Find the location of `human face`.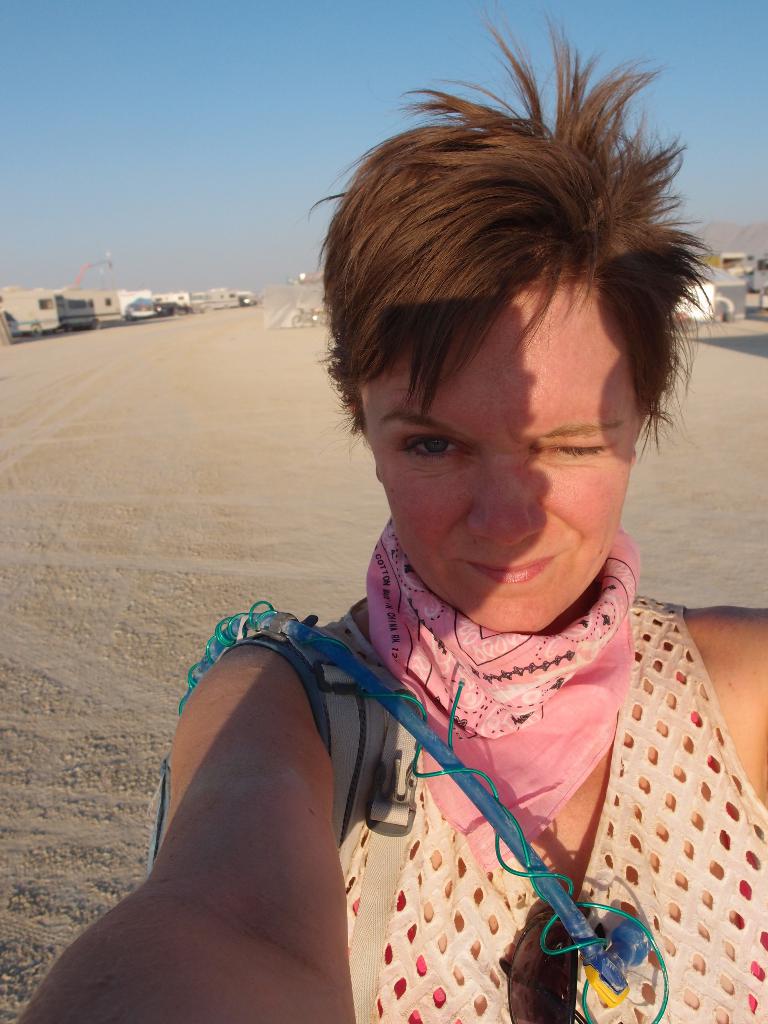
Location: bbox(358, 267, 646, 631).
